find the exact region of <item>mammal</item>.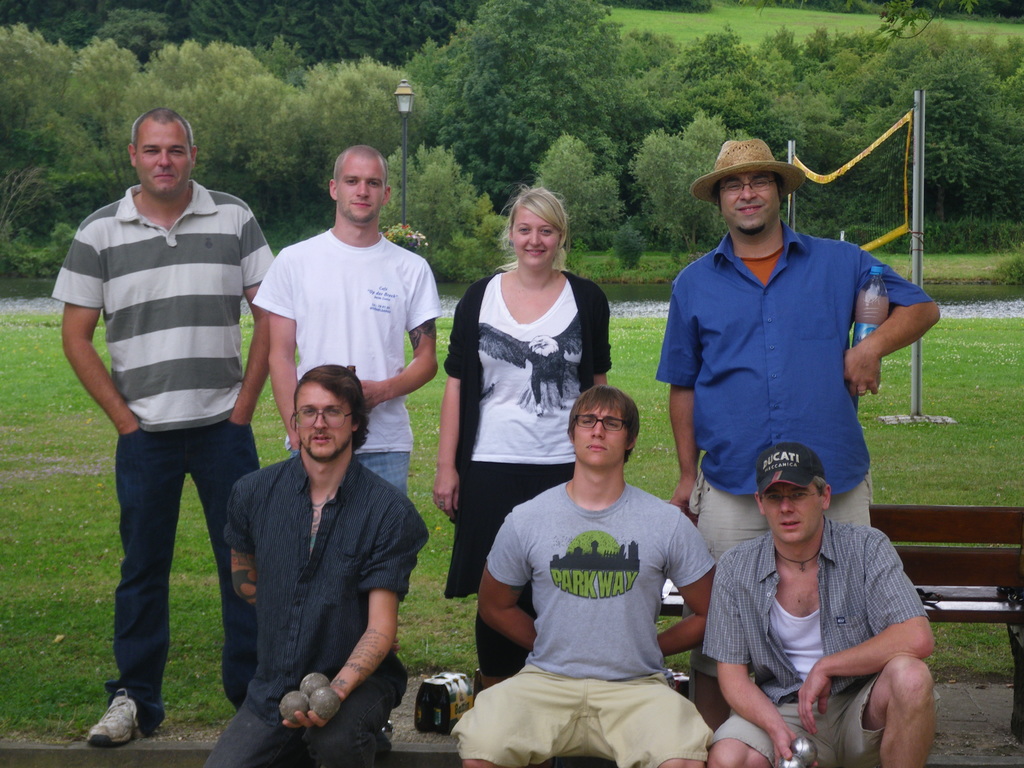
Exact region: (656,134,948,739).
